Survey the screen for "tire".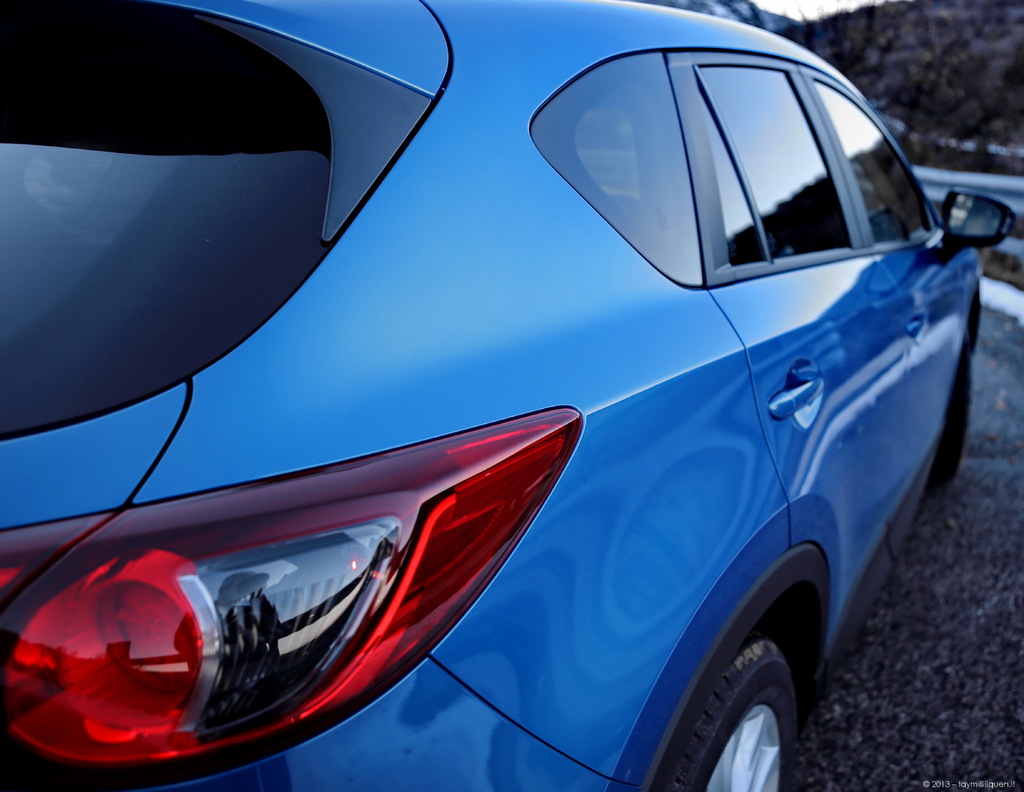
Survey found: crop(617, 614, 831, 791).
